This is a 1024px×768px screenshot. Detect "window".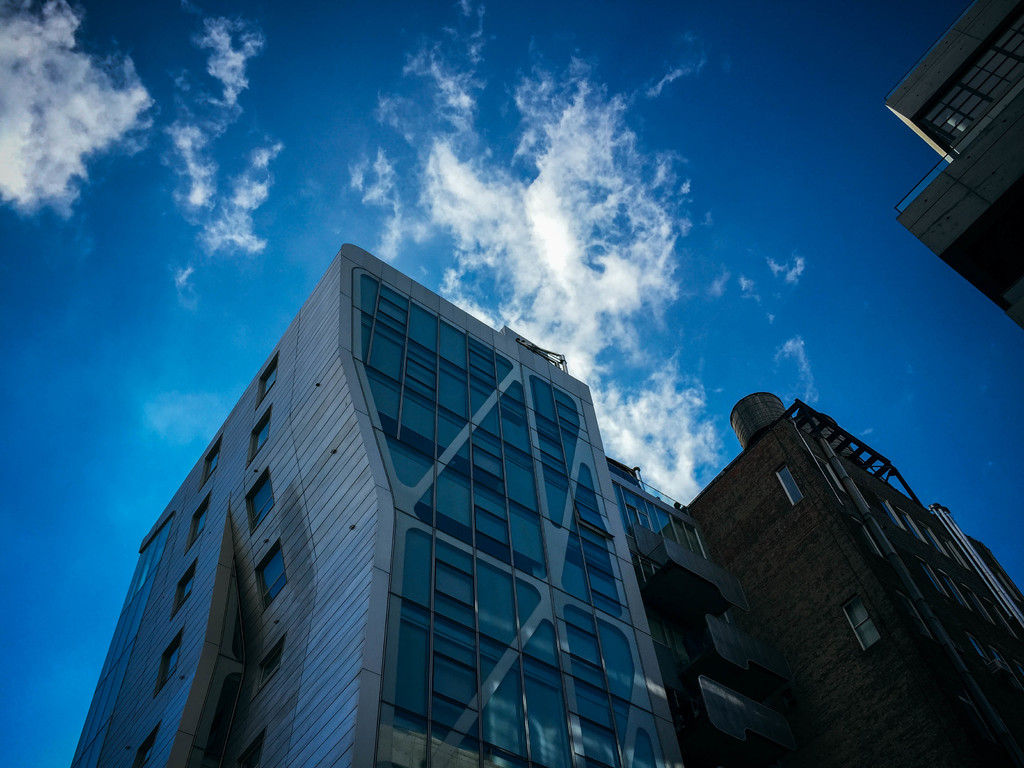
crop(842, 587, 884, 653).
